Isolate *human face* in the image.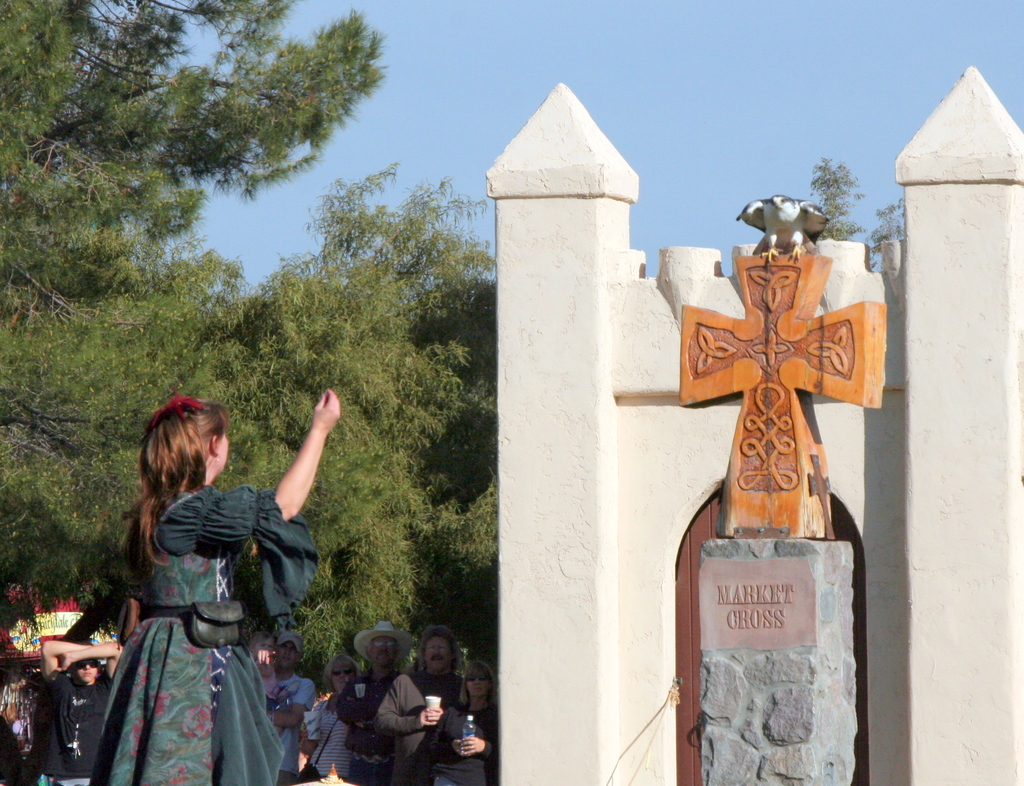
Isolated region: 328:662:356:689.
